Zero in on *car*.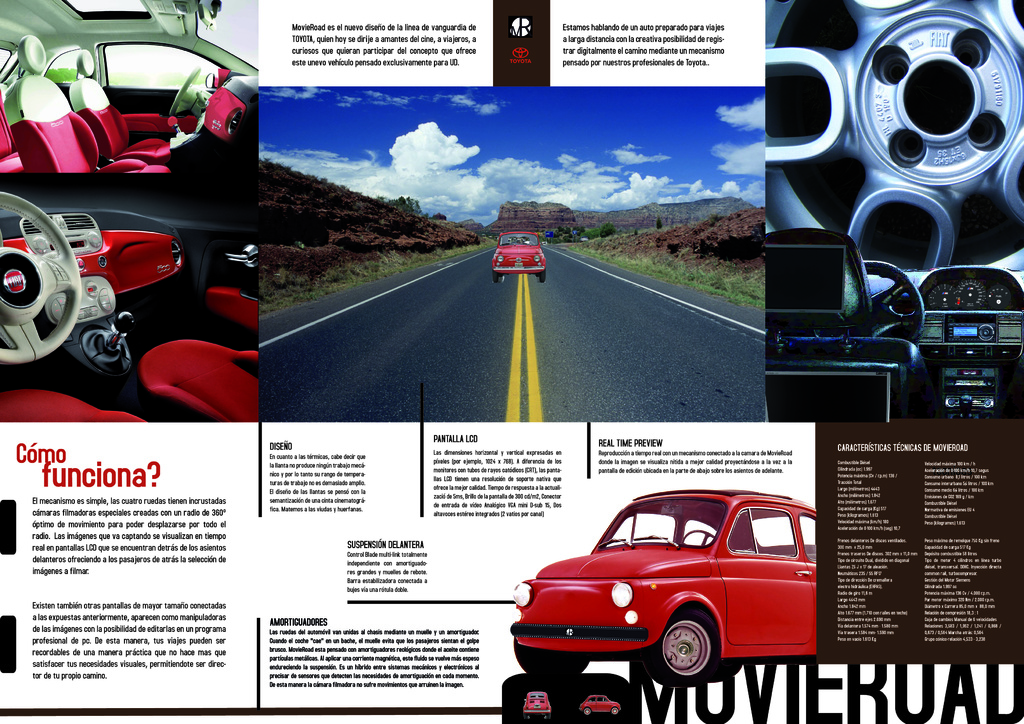
Zeroed in: (486,229,552,287).
